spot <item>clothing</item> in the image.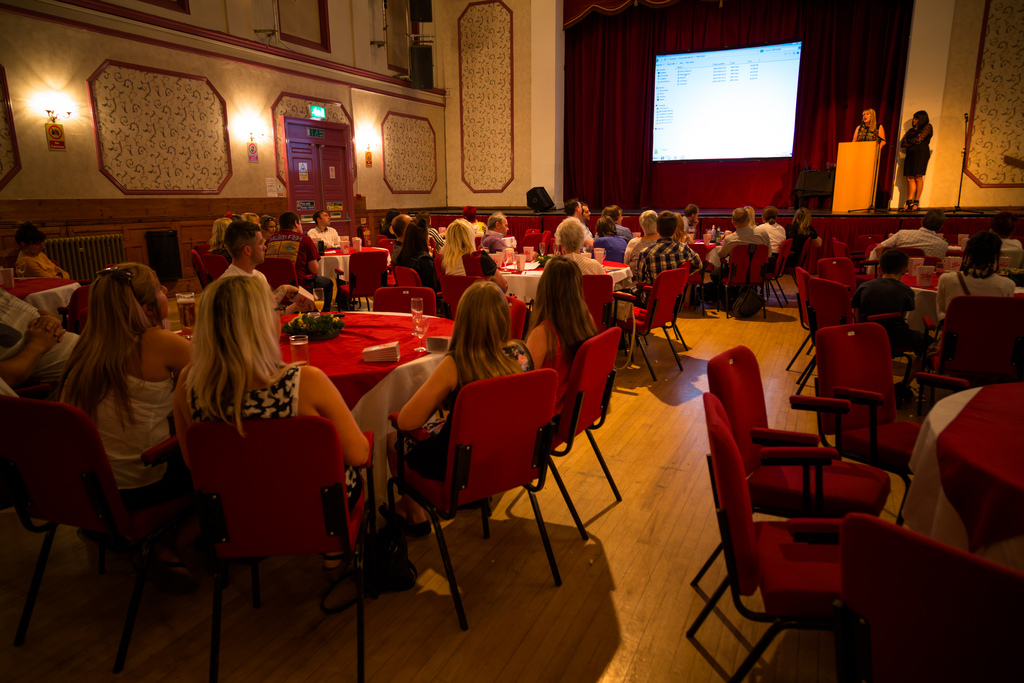
<item>clothing</item> found at box=[756, 220, 788, 259].
